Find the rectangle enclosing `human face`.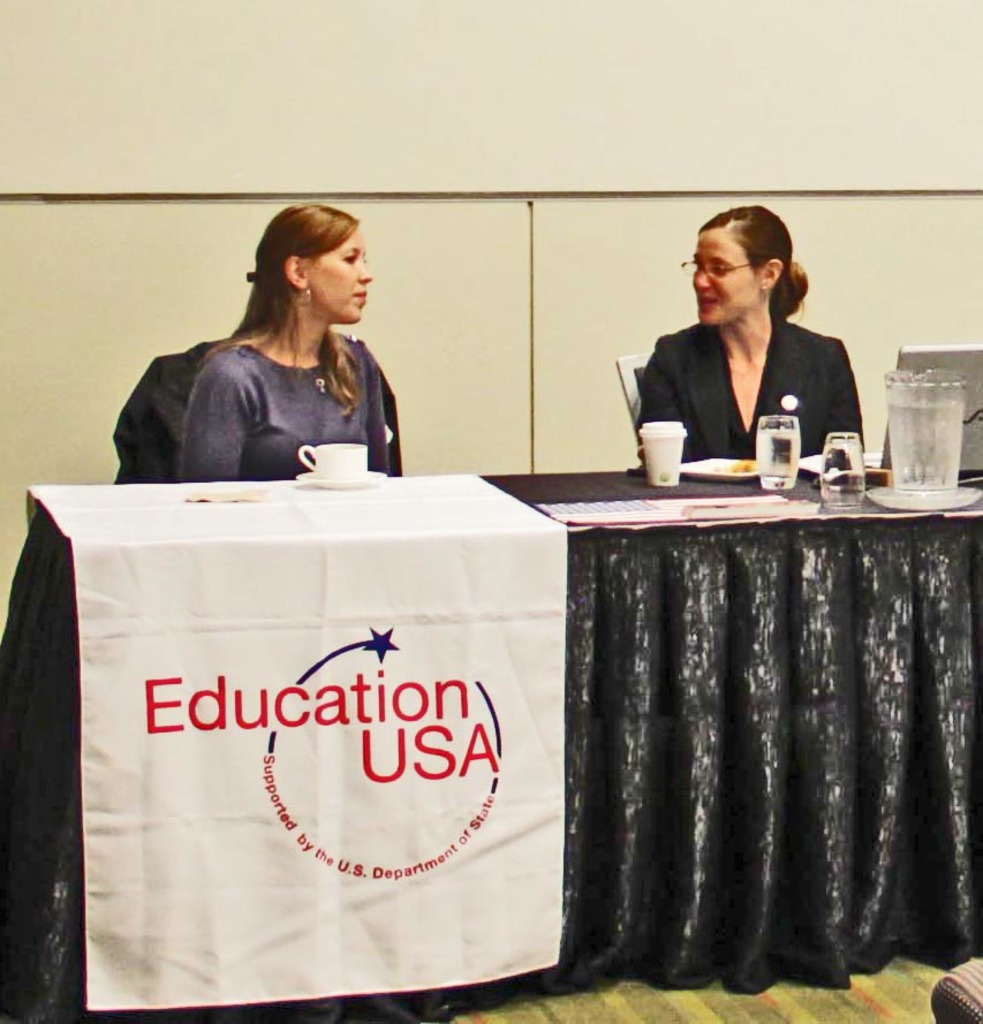
<region>690, 230, 751, 319</region>.
